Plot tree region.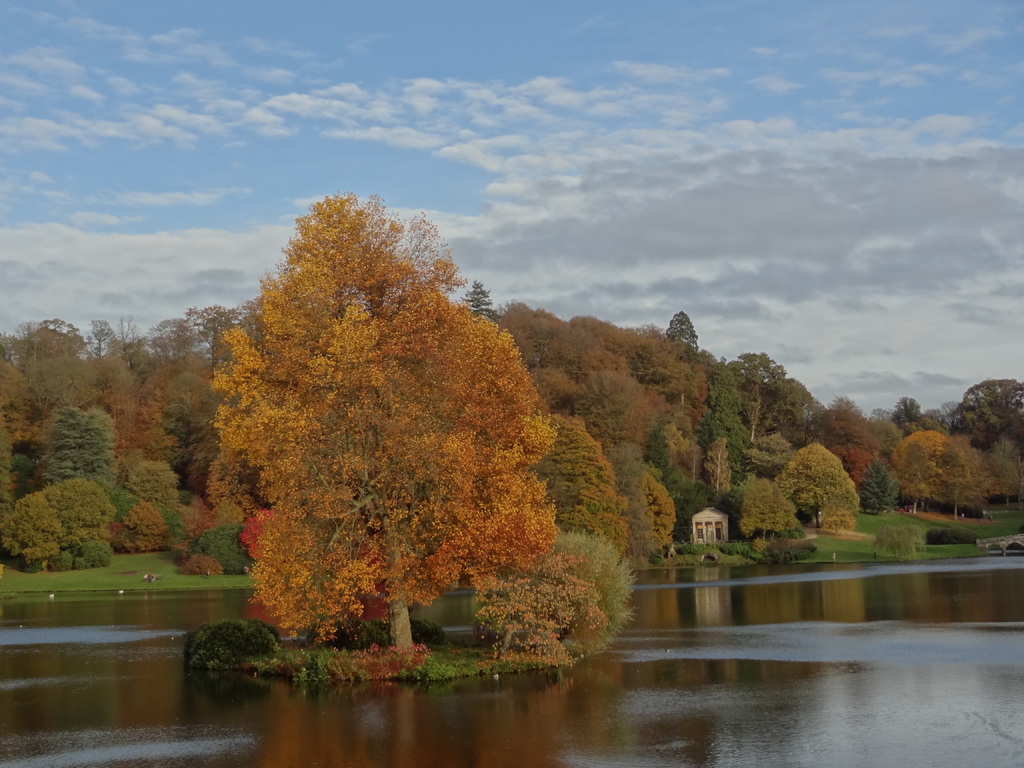
Plotted at box(145, 312, 196, 373).
